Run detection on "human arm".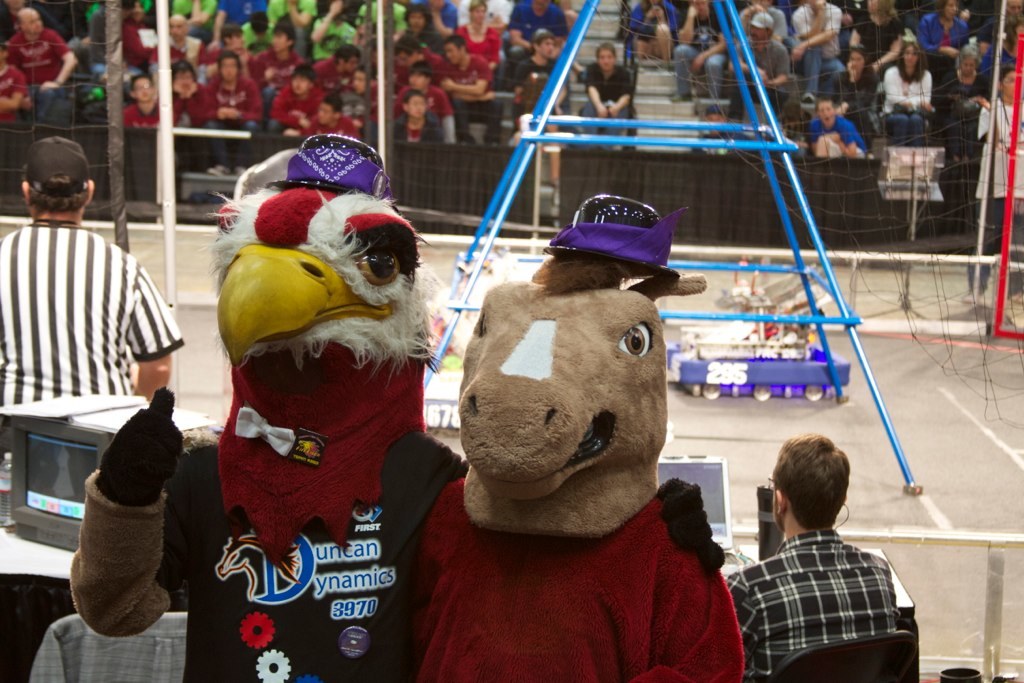
Result: box=[608, 73, 637, 113].
